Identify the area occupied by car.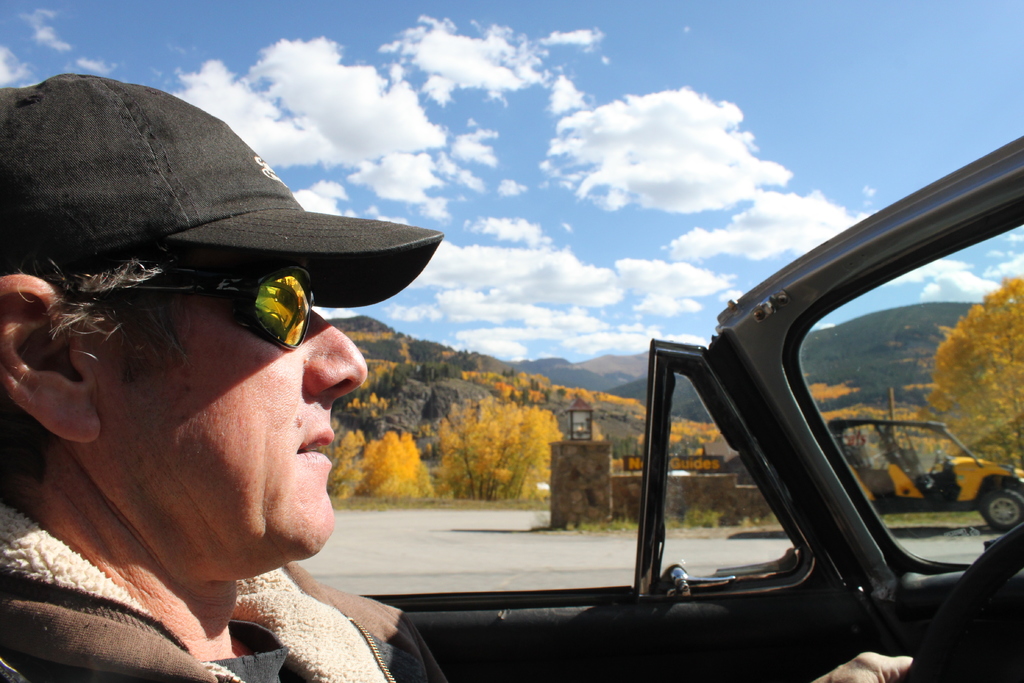
Area: <region>825, 415, 1023, 533</region>.
